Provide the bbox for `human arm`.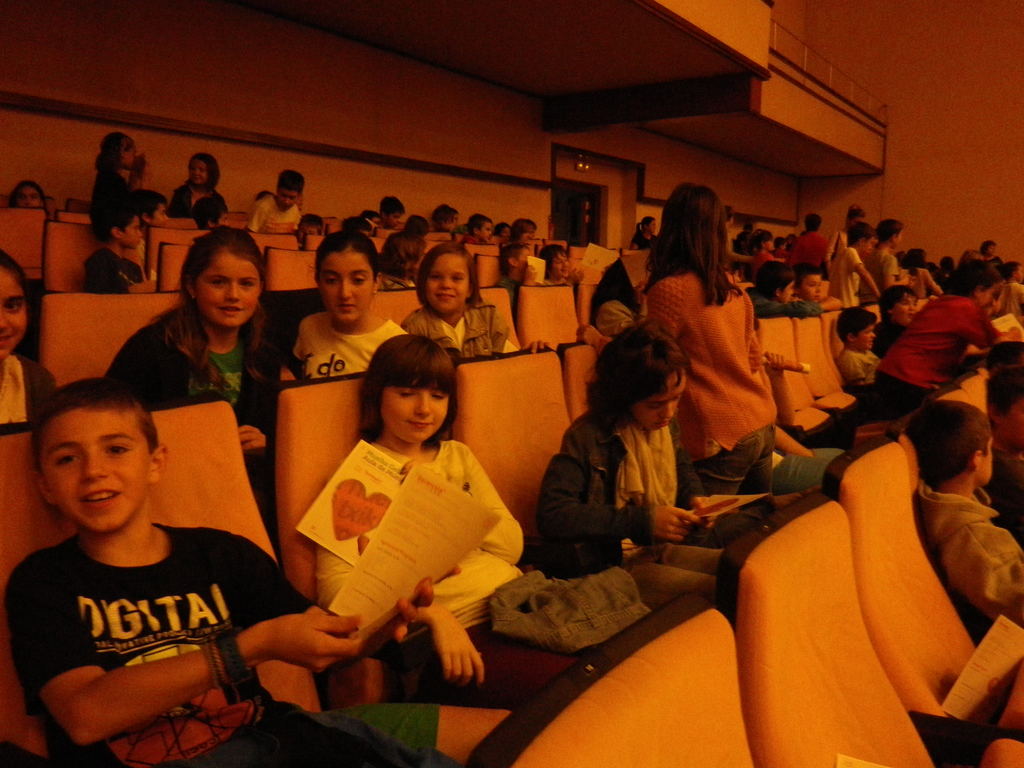
box=[838, 342, 865, 387].
